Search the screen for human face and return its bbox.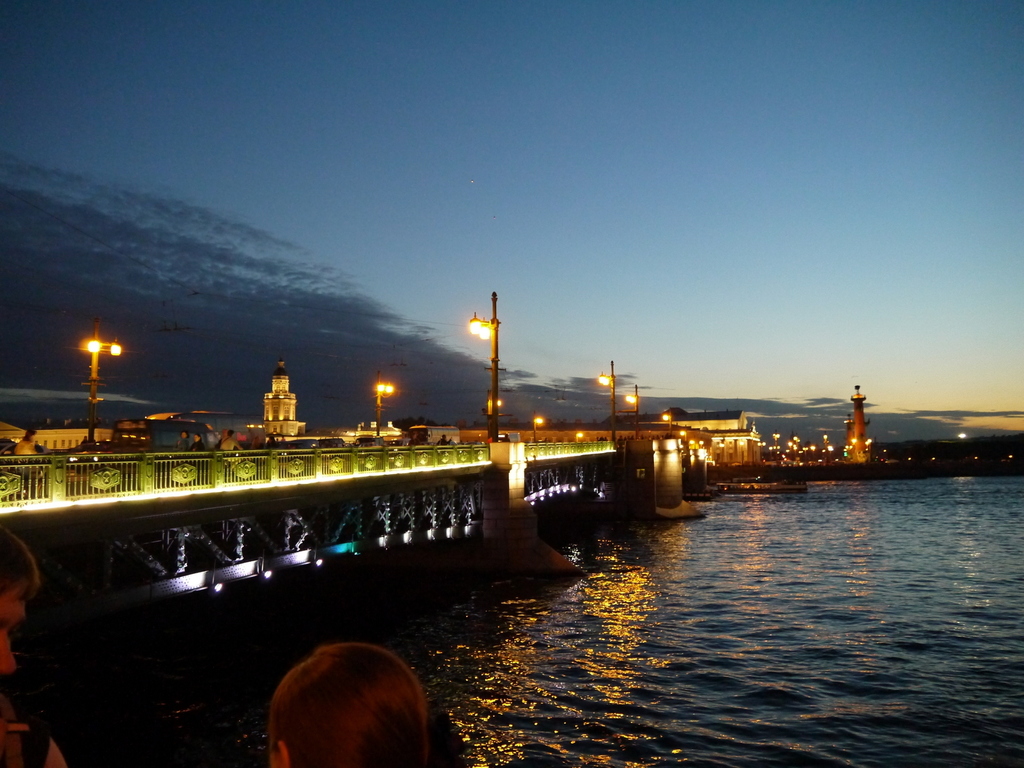
Found: [0, 579, 25, 681].
